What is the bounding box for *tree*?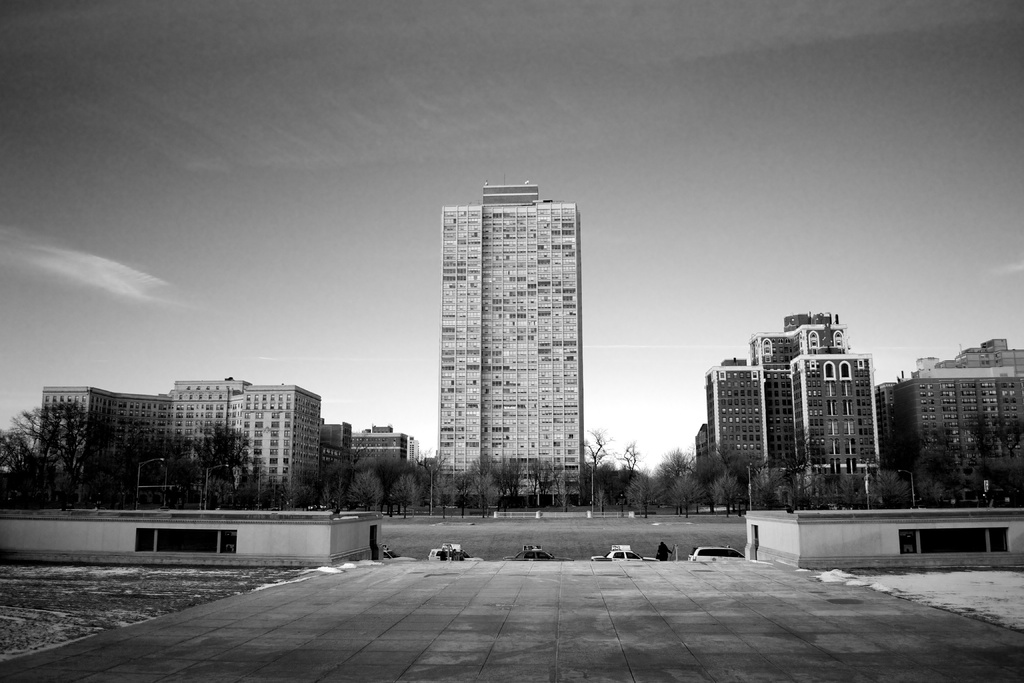
<box>659,473,698,508</box>.
